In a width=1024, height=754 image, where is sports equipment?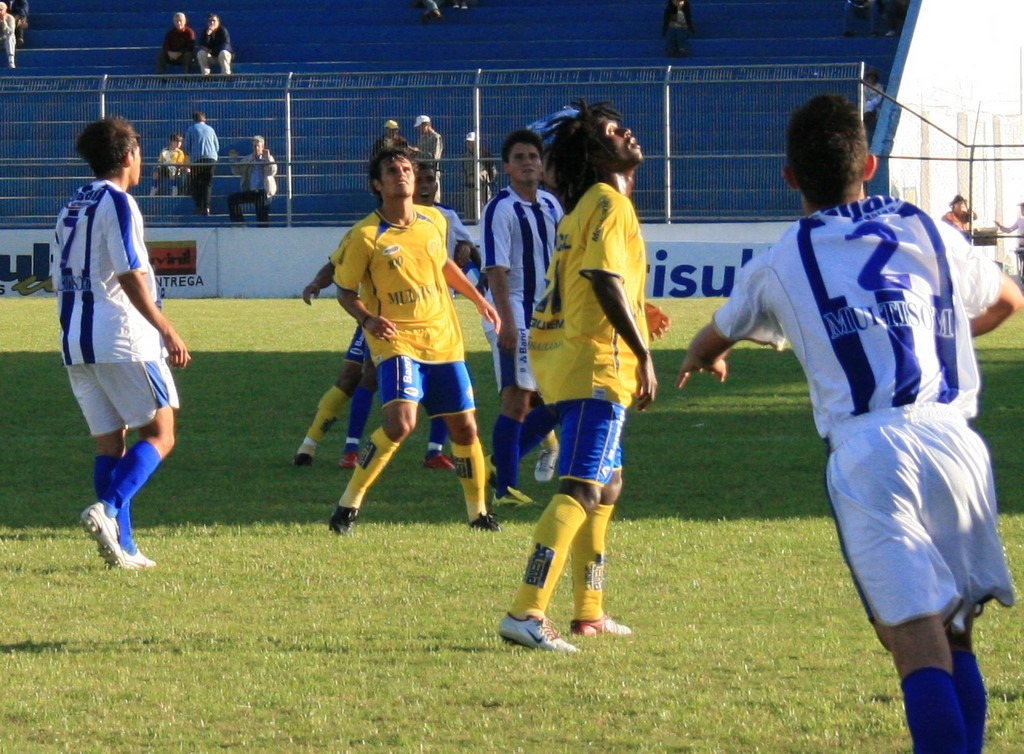
[499, 615, 570, 649].
